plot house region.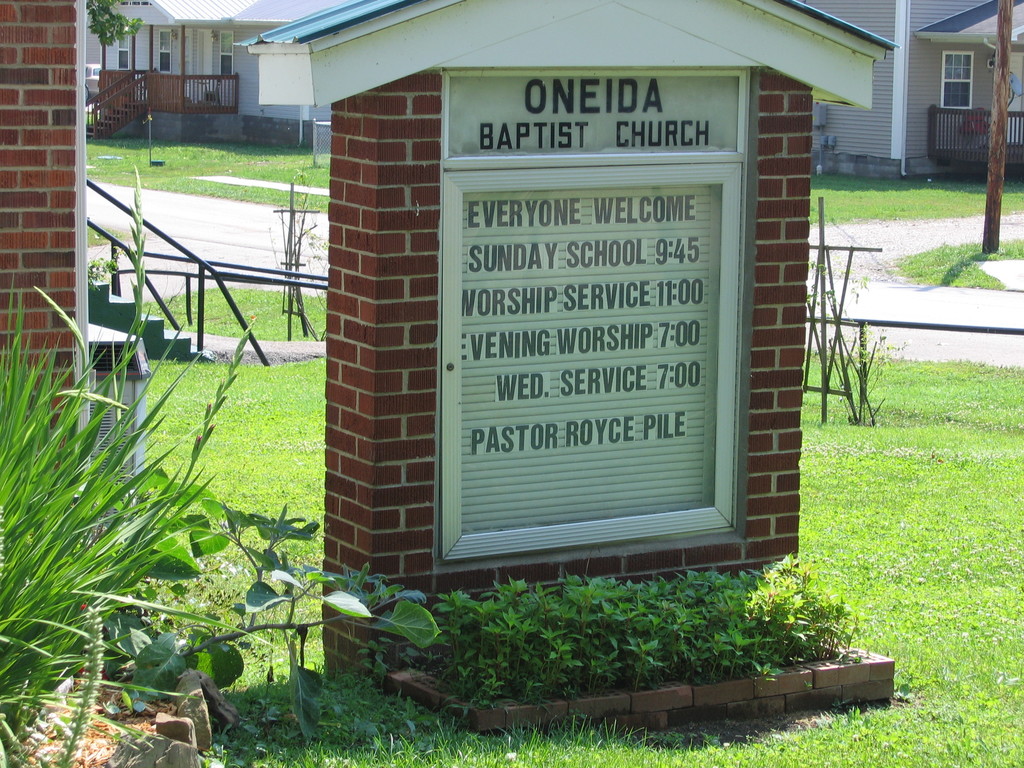
Plotted at rect(810, 0, 1023, 184).
